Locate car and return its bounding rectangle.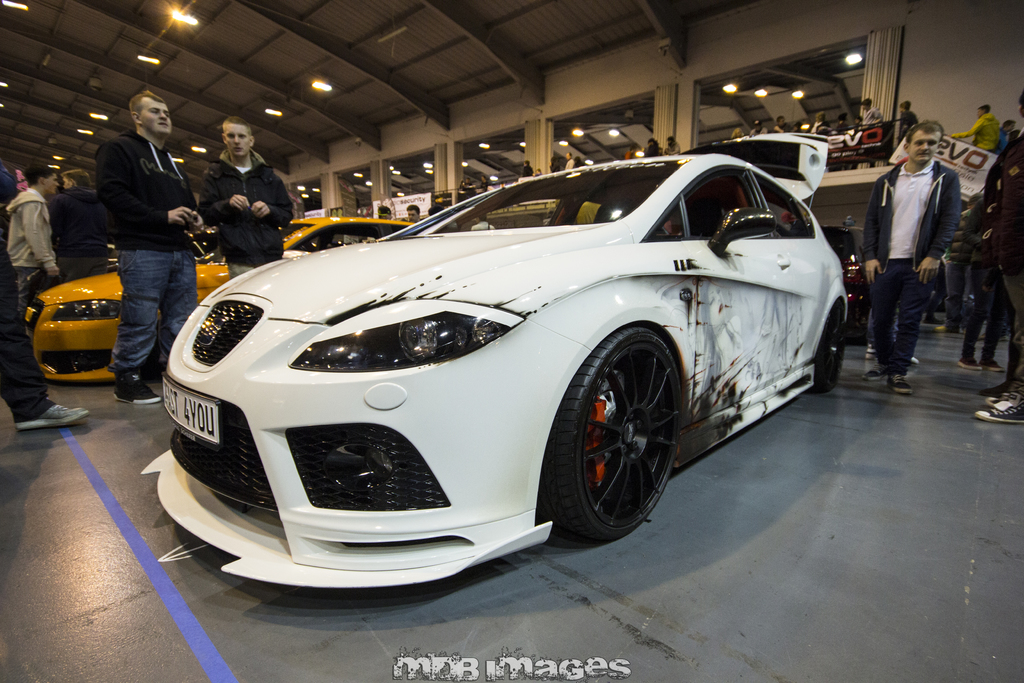
(30,210,430,381).
